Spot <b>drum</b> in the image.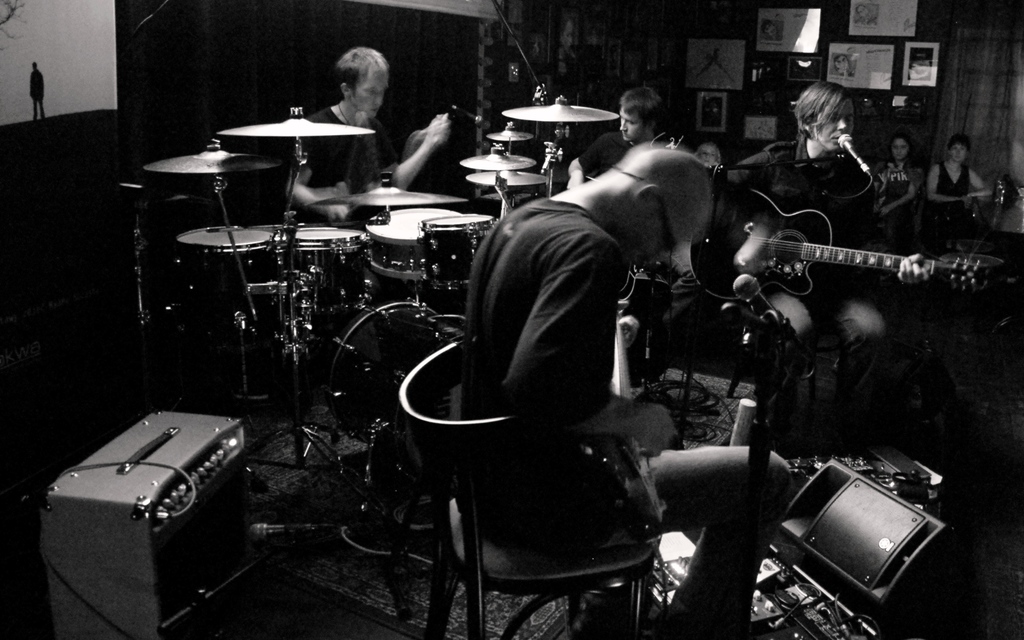
<b>drum</b> found at bbox=(273, 216, 383, 324).
